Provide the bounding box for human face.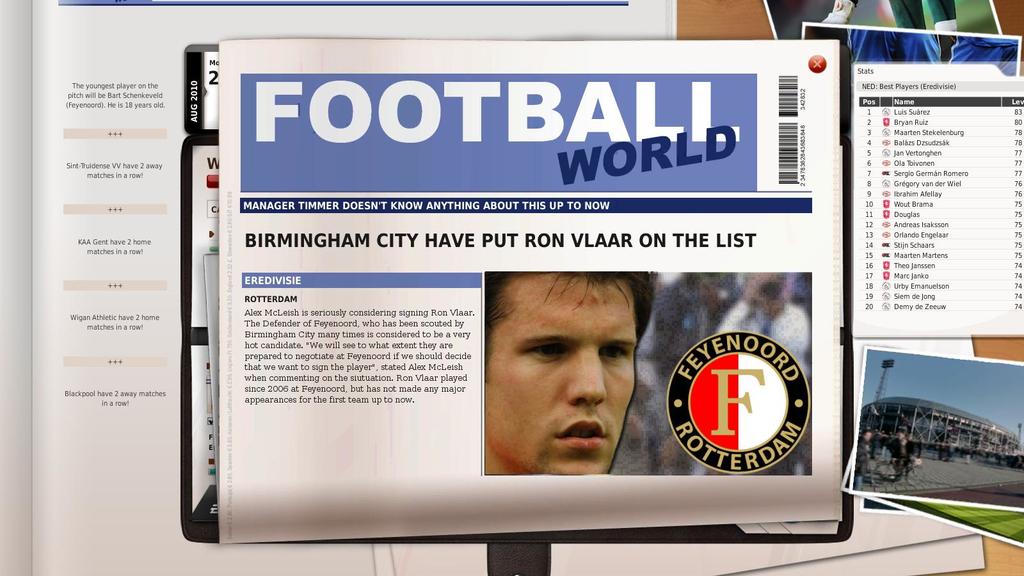
box=[483, 272, 637, 477].
